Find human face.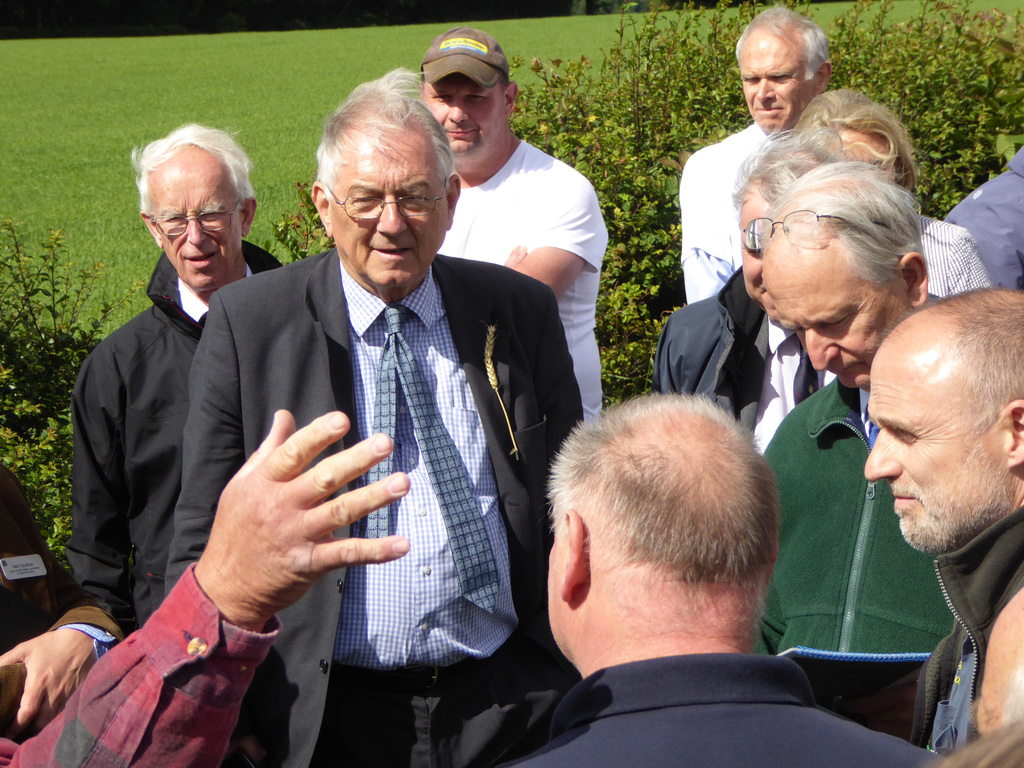
[left=742, top=195, right=788, bottom=321].
